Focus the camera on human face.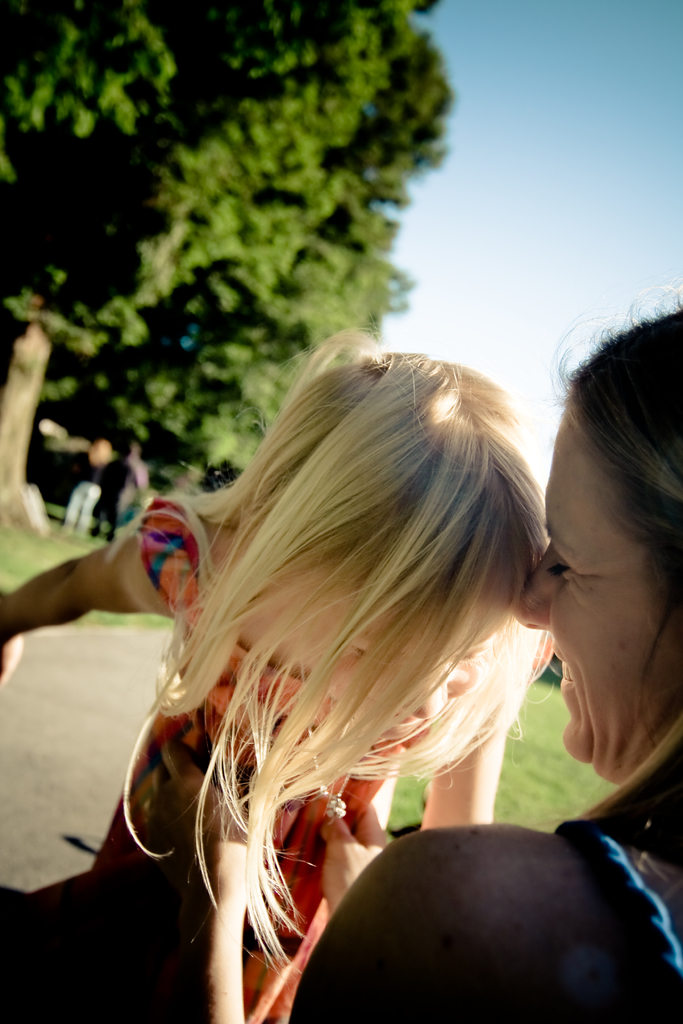
Focus region: left=337, top=618, right=500, bottom=735.
